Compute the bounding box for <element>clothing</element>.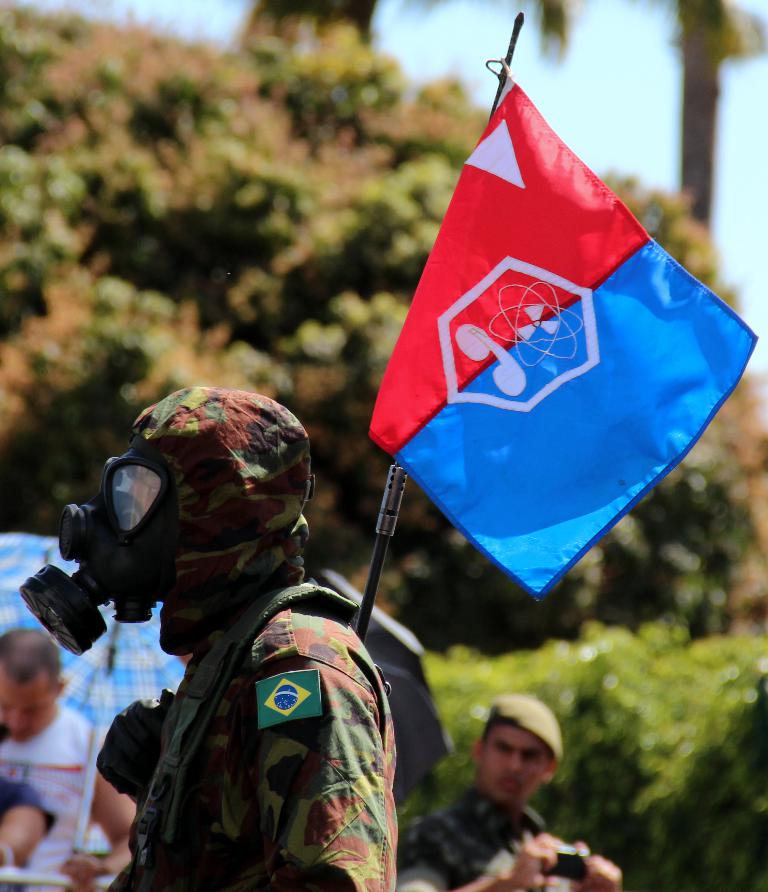
x1=111, y1=380, x2=401, y2=891.
